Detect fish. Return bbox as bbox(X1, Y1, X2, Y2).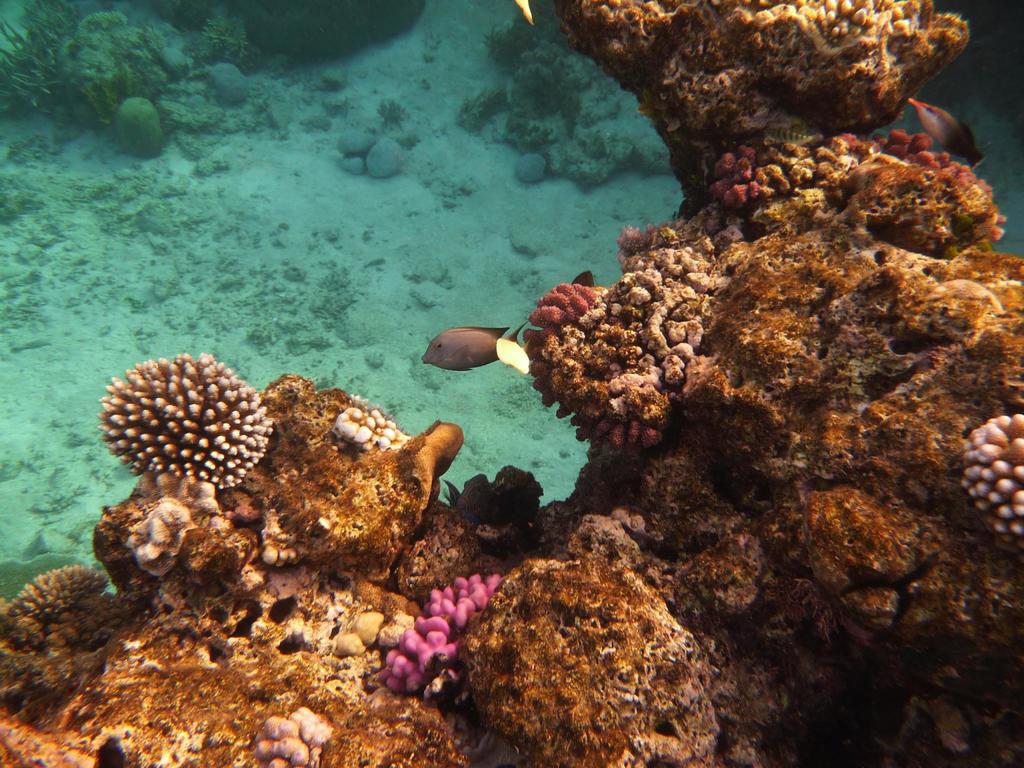
bbox(419, 326, 530, 371).
